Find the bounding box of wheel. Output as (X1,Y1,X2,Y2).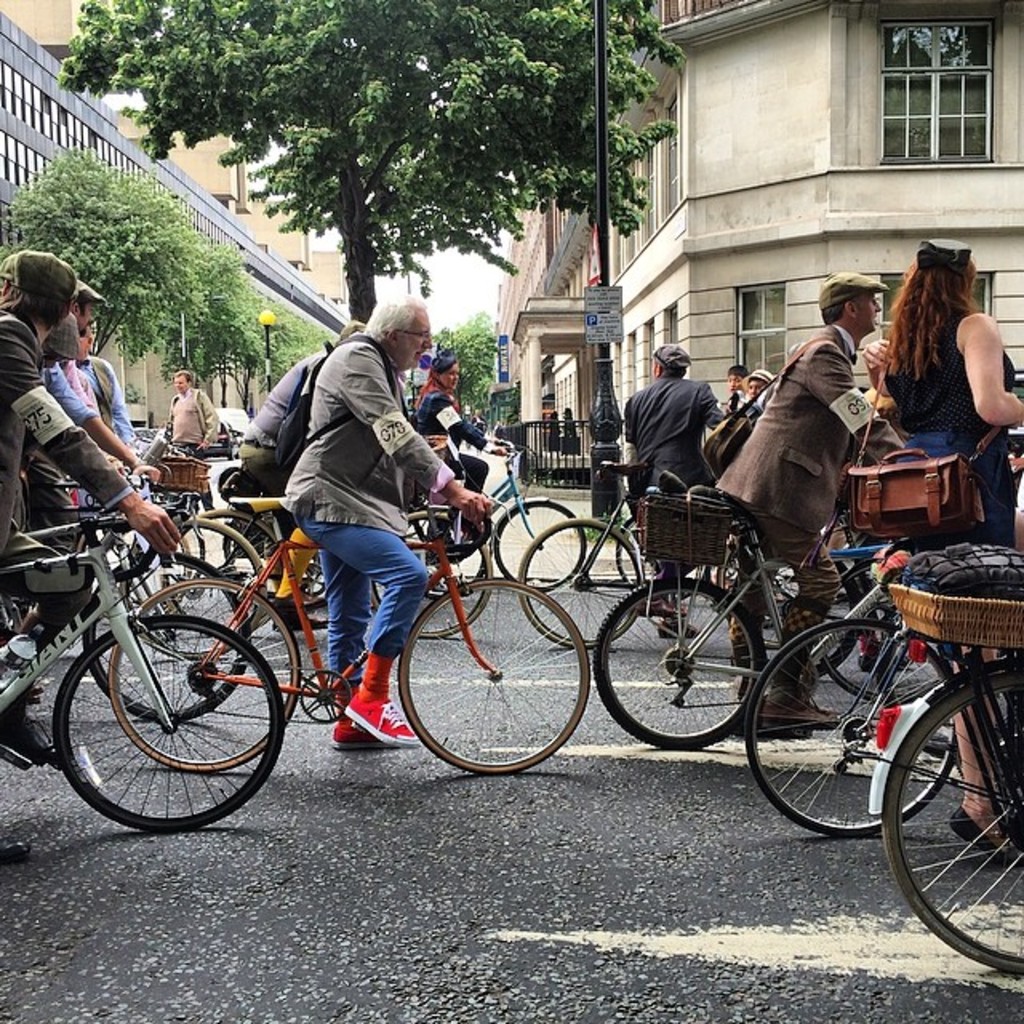
(741,619,957,834).
